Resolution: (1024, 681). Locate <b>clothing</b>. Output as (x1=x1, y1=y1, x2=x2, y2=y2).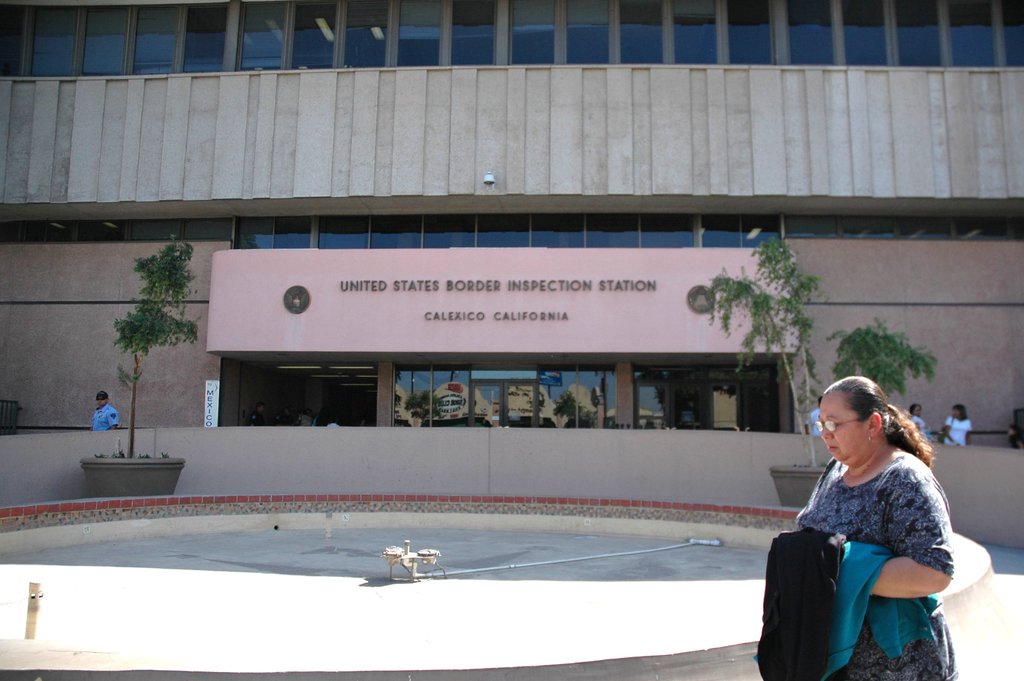
(x1=93, y1=401, x2=117, y2=429).
